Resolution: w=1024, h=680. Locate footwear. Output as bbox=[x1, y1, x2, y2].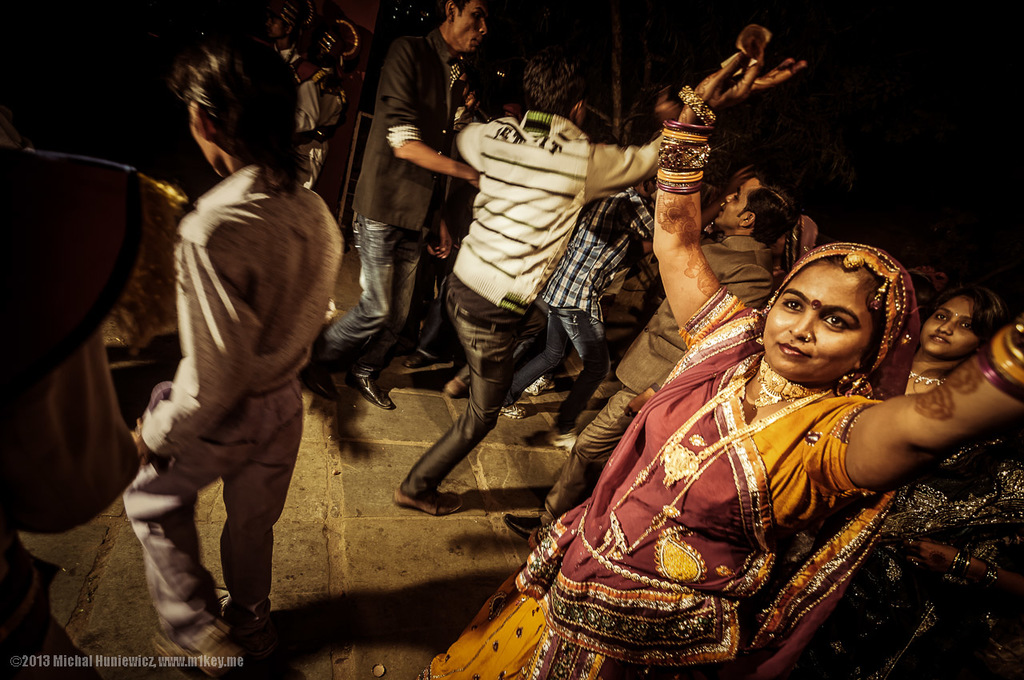
bbox=[394, 494, 468, 514].
